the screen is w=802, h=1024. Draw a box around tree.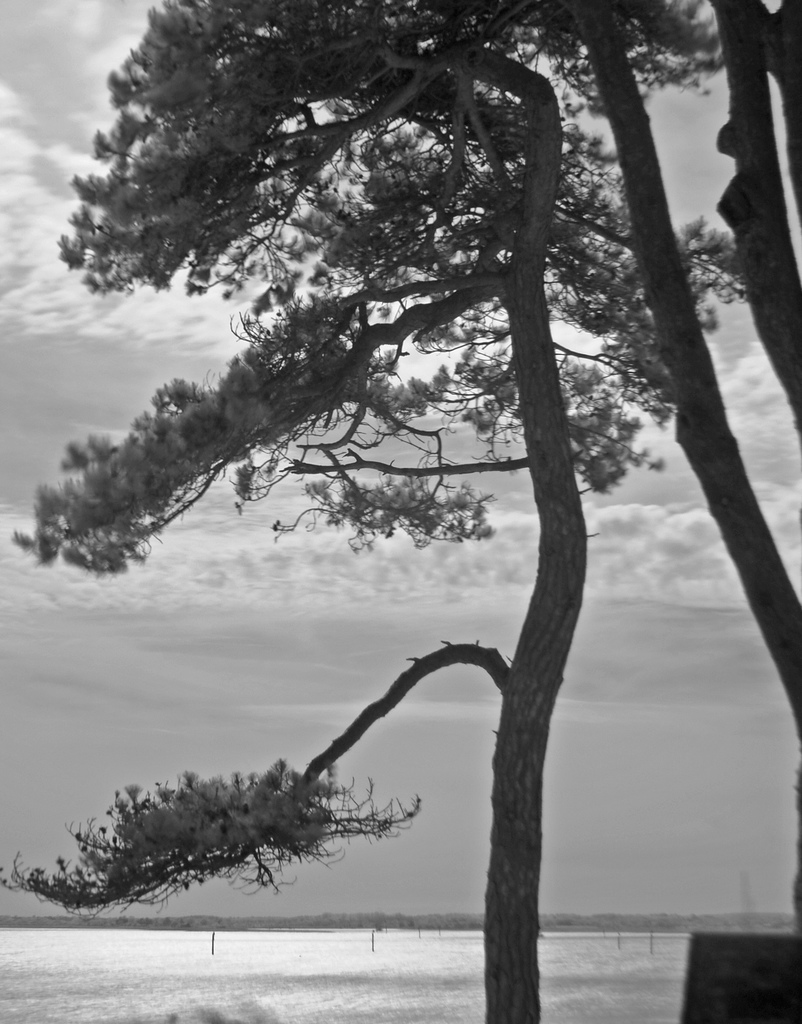
[x1=0, y1=0, x2=800, y2=1023].
